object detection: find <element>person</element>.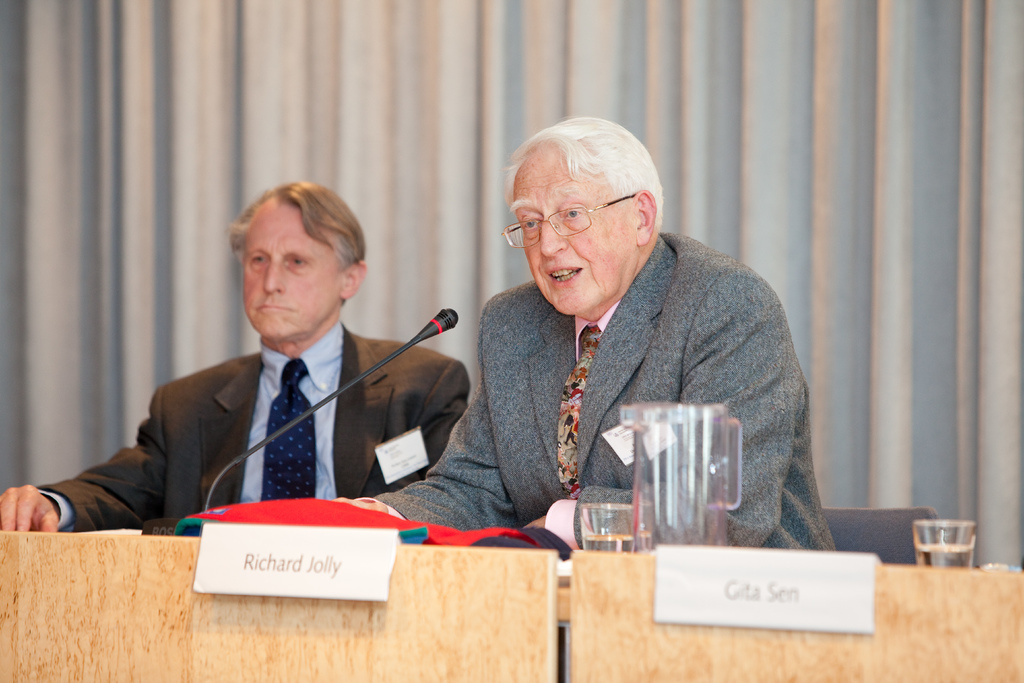
detection(336, 123, 840, 550).
